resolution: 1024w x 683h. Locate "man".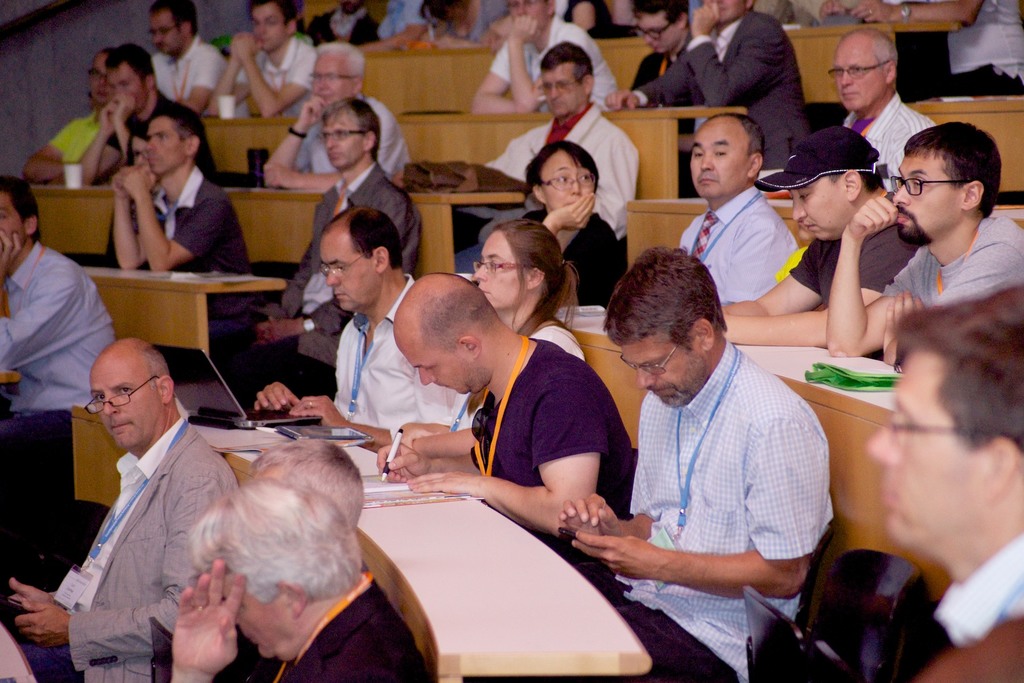
108/104/259/323.
